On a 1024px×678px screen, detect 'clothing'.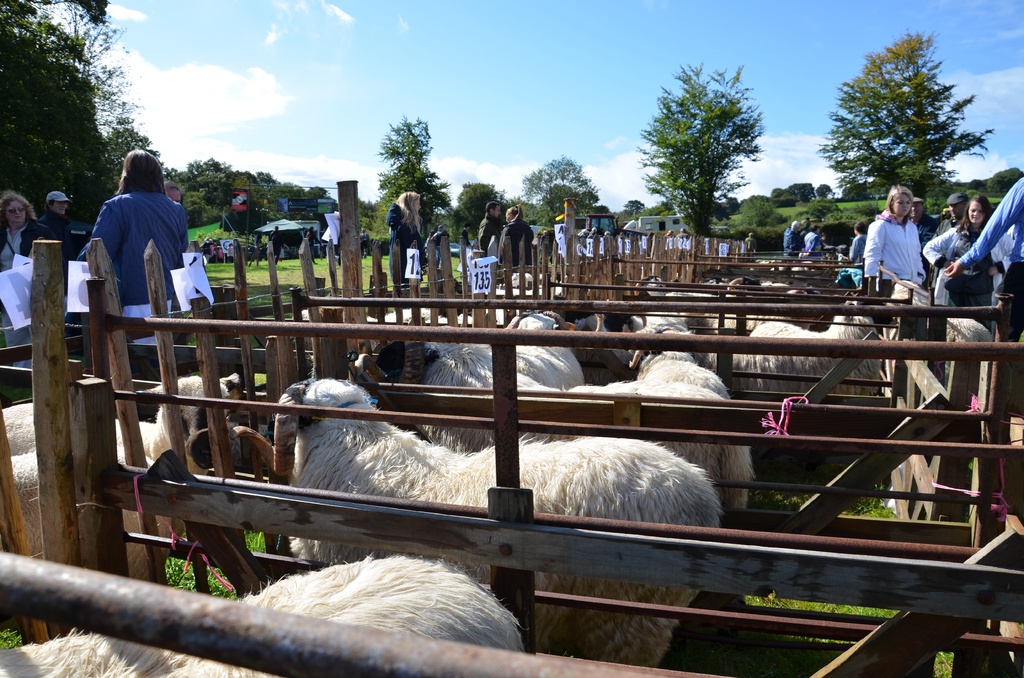
781 231 808 259.
